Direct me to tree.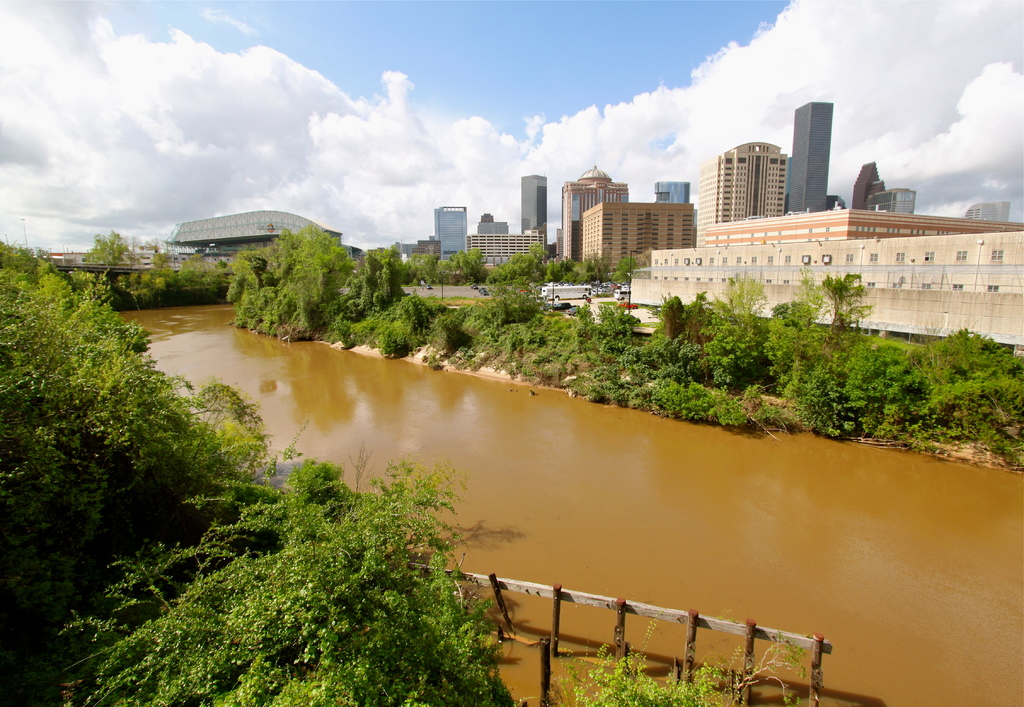
Direction: (342,237,409,320).
